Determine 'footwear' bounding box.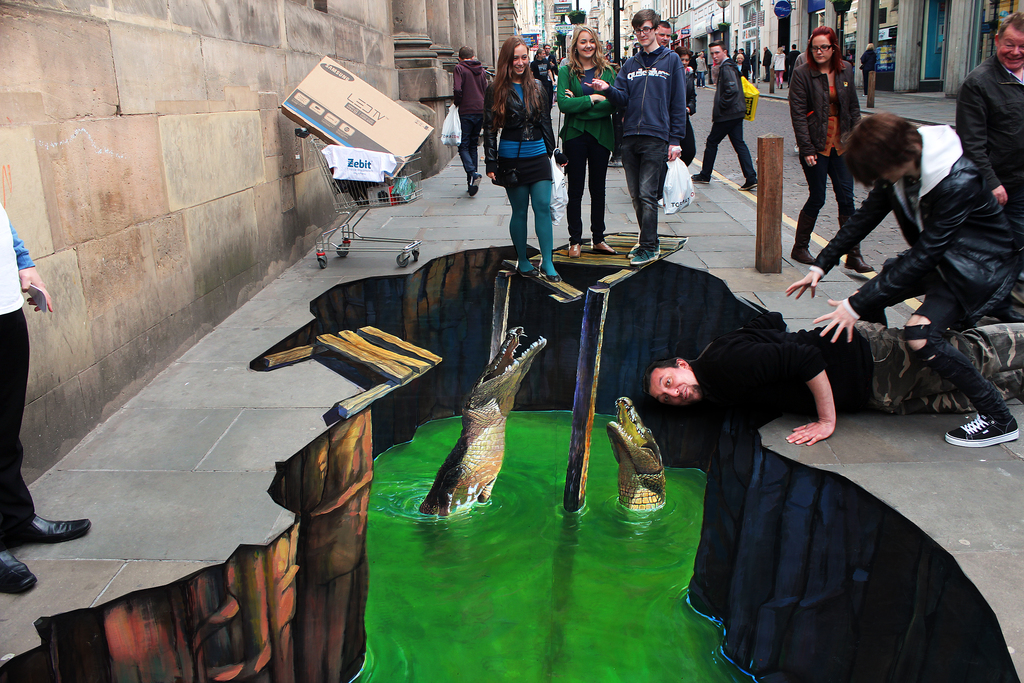
Determined: x1=0 y1=548 x2=39 y2=593.
